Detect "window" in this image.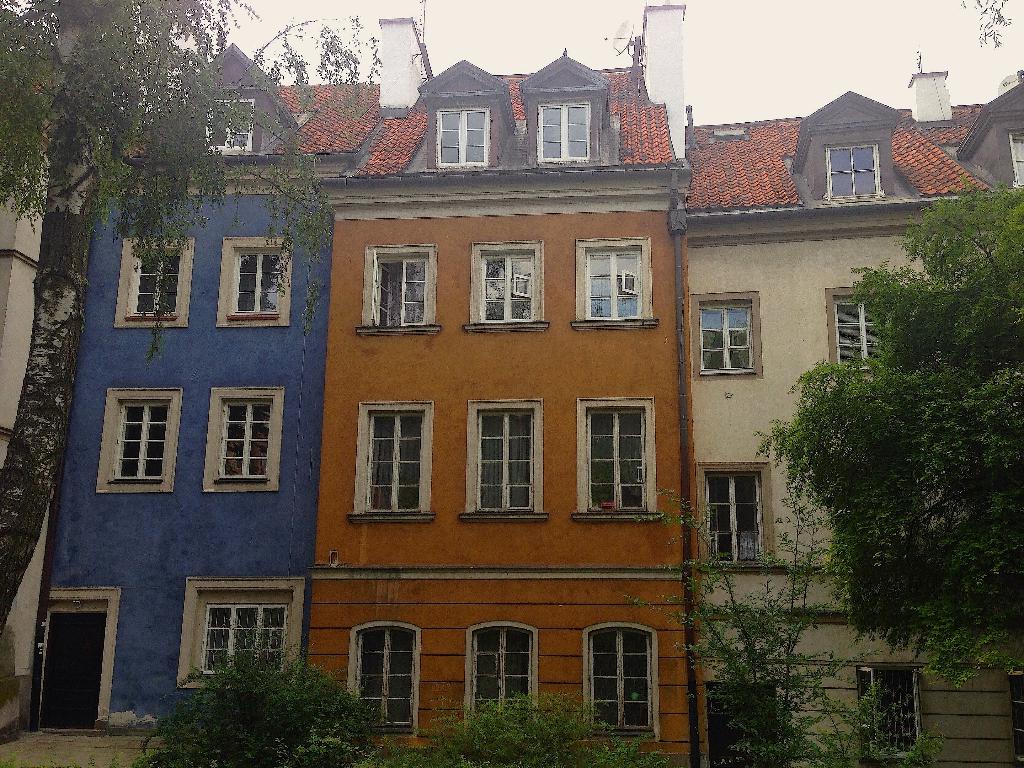
Detection: (left=367, top=395, right=435, bottom=508).
